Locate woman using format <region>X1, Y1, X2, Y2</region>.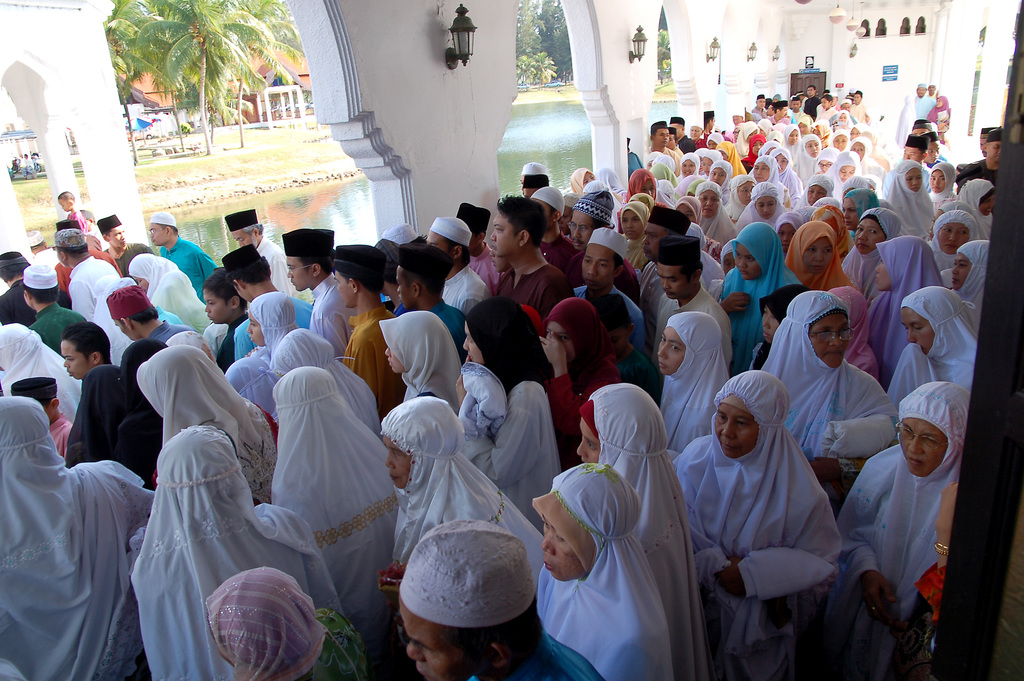
<region>573, 383, 705, 676</region>.
